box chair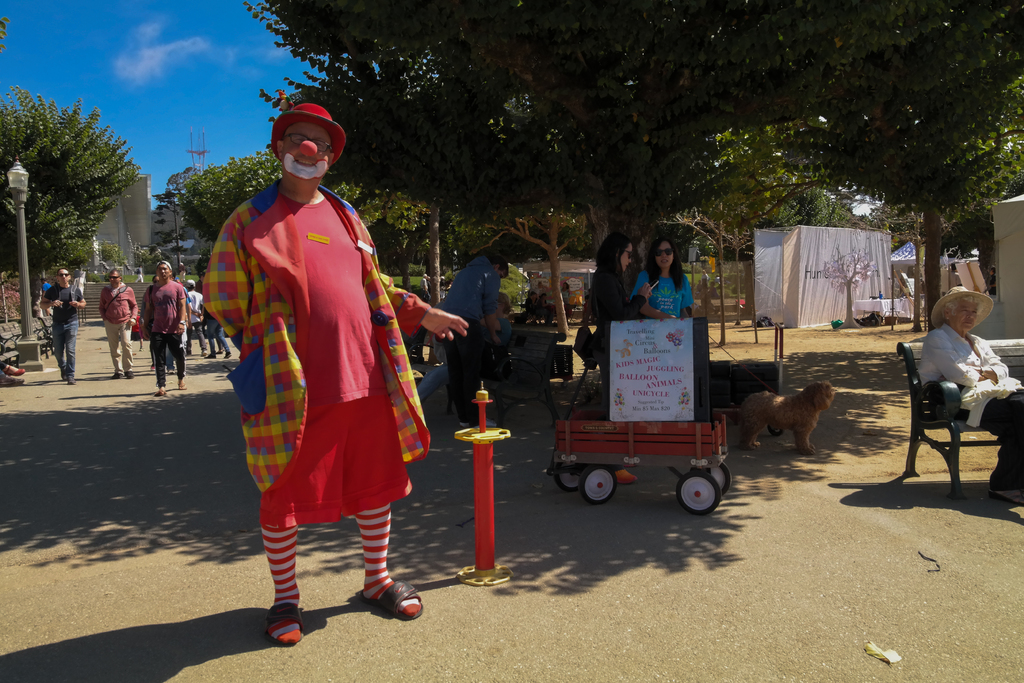
l=899, t=337, r=1023, b=496
